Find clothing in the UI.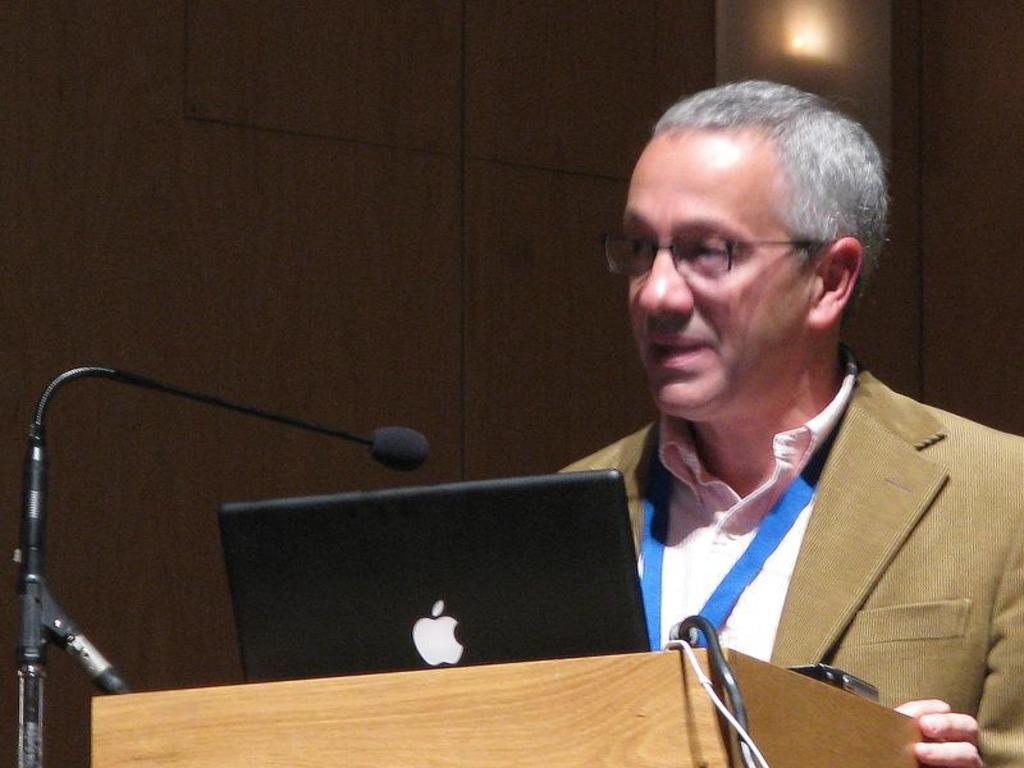
UI element at box(525, 346, 1012, 730).
